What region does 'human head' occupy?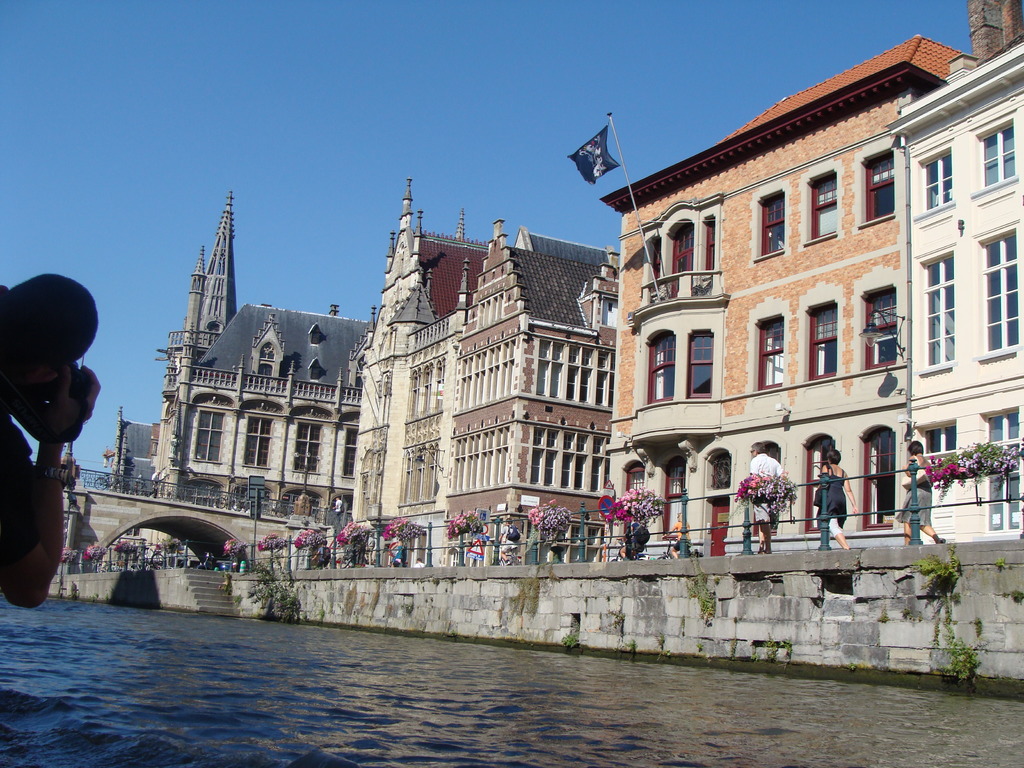
{"left": 824, "top": 449, "right": 840, "bottom": 463}.
